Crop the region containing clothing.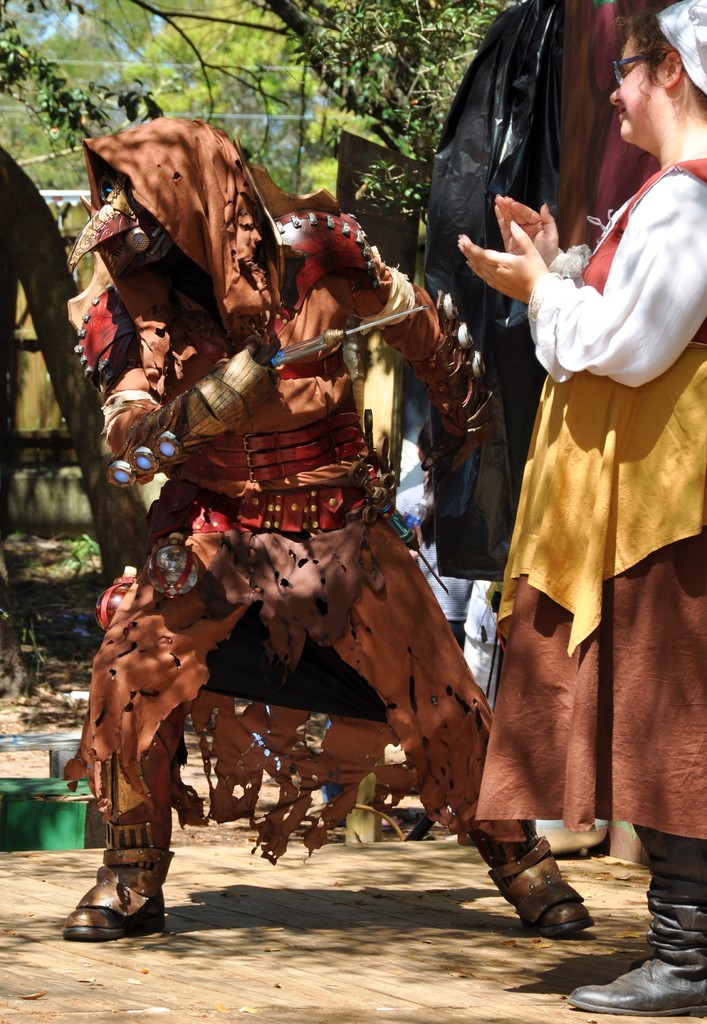
Crop region: <region>487, 141, 685, 851</region>.
